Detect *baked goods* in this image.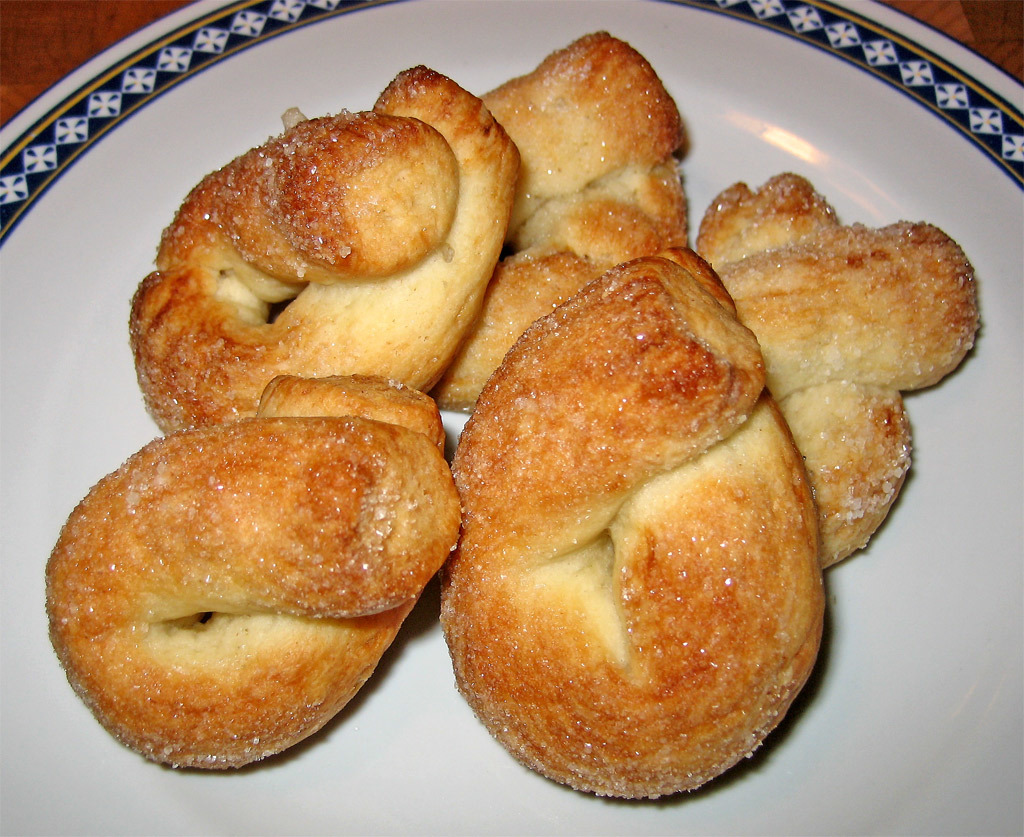
Detection: box=[432, 22, 682, 415].
